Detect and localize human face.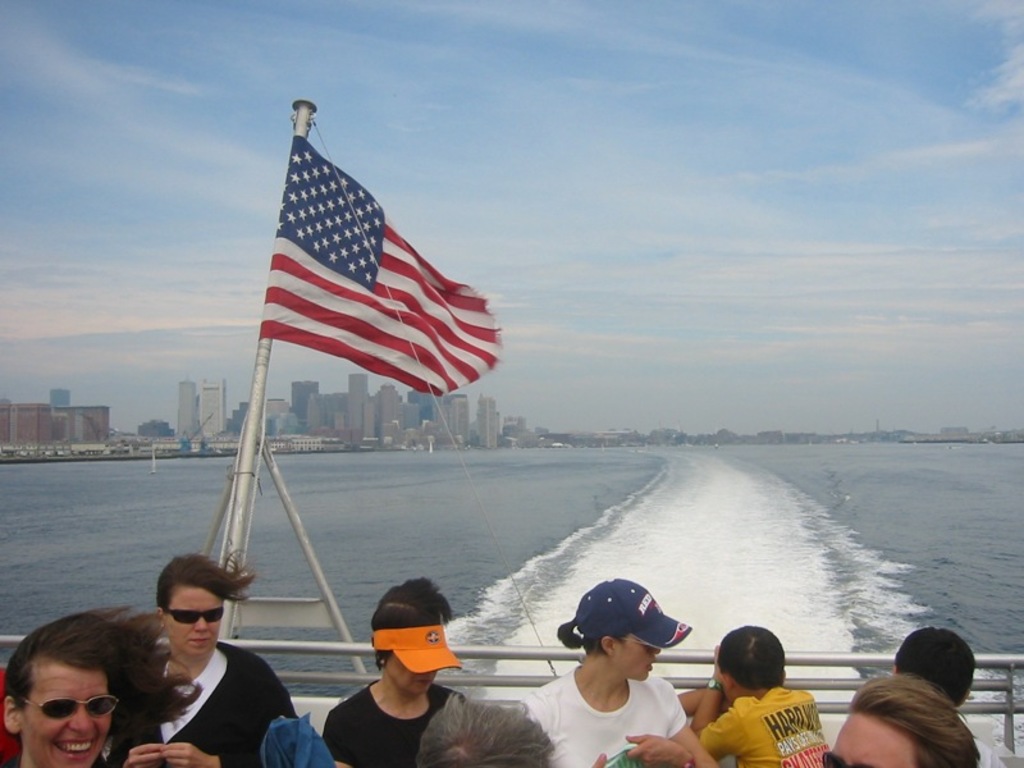
Localized at 23:672:111:767.
